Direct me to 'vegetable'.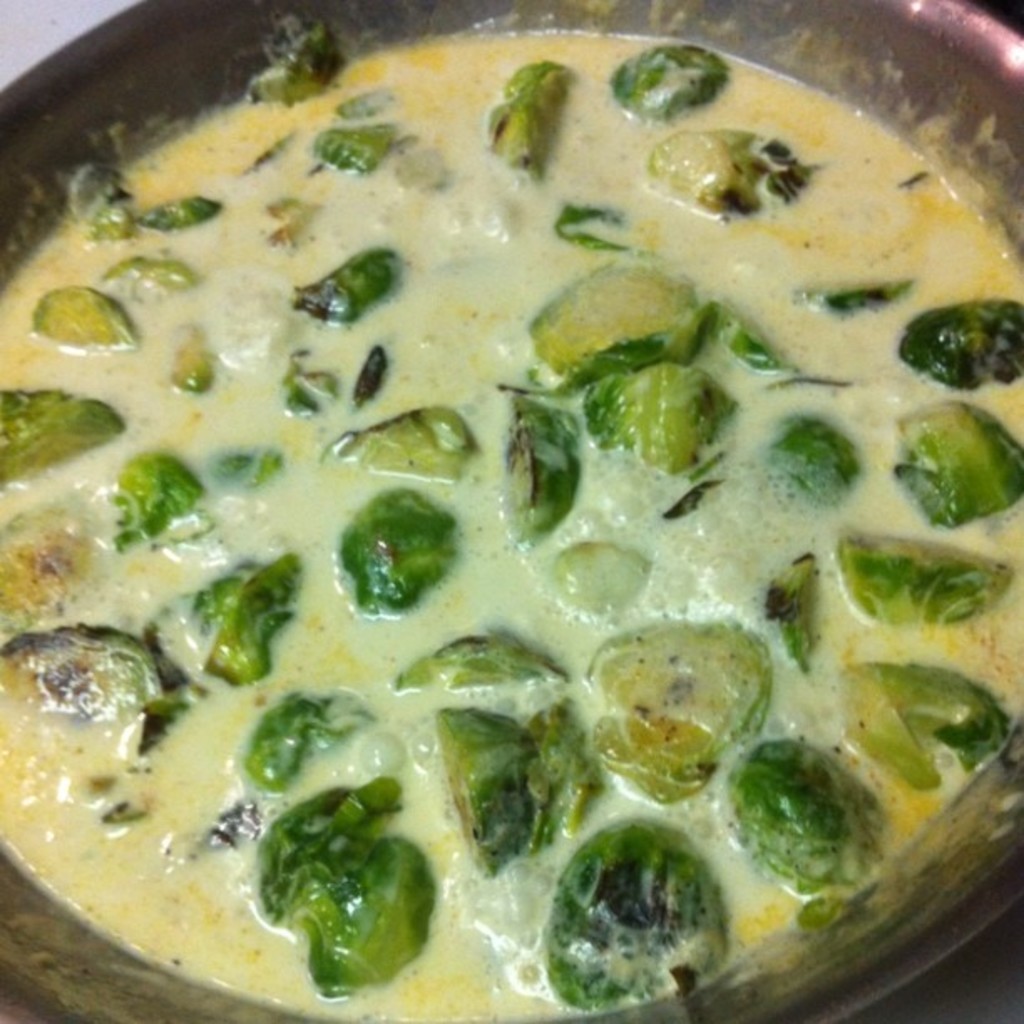
Direction: <region>758, 418, 875, 515</region>.
